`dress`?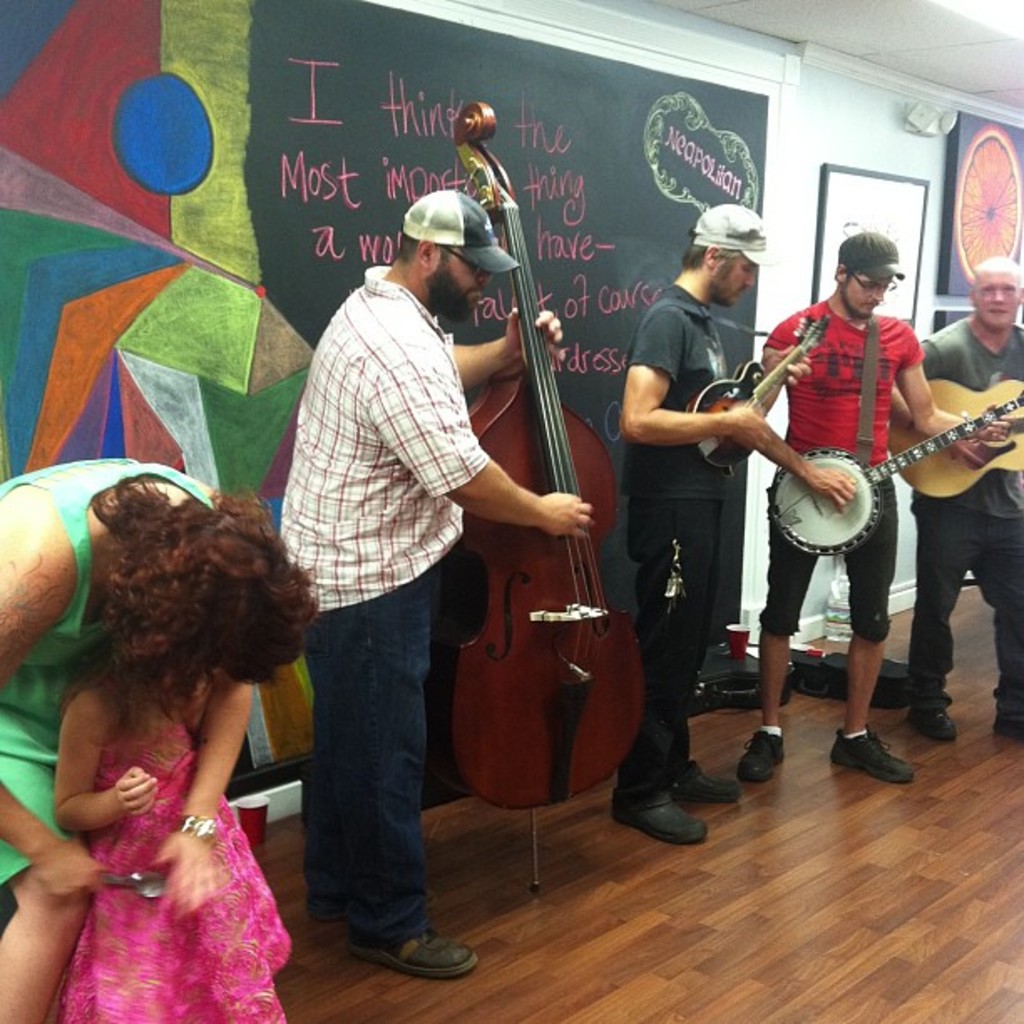
(left=60, top=711, right=289, bottom=1022)
